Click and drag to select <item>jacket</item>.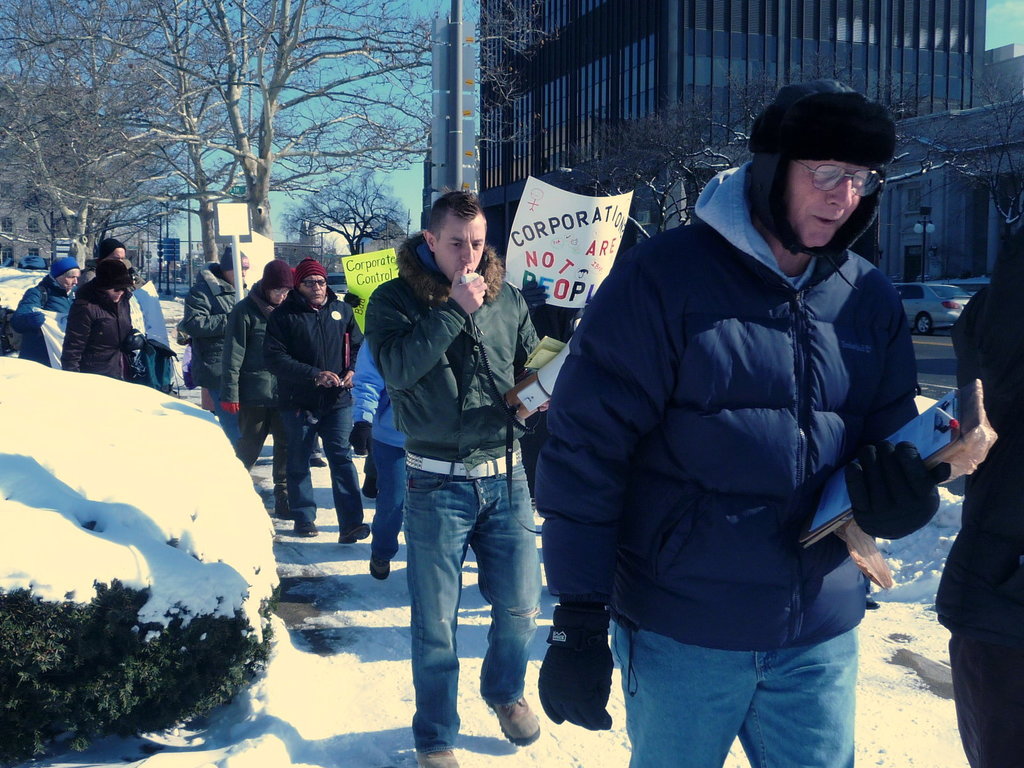
Selection: <box>559,134,938,676</box>.
